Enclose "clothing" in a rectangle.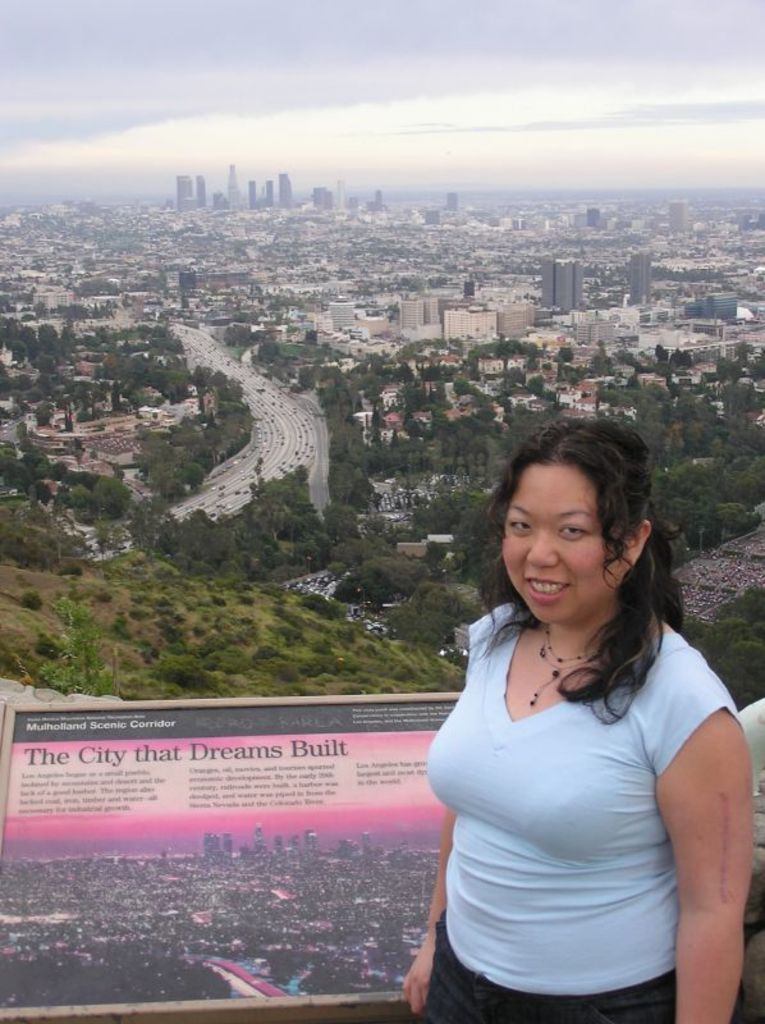
[417,603,755,1023].
